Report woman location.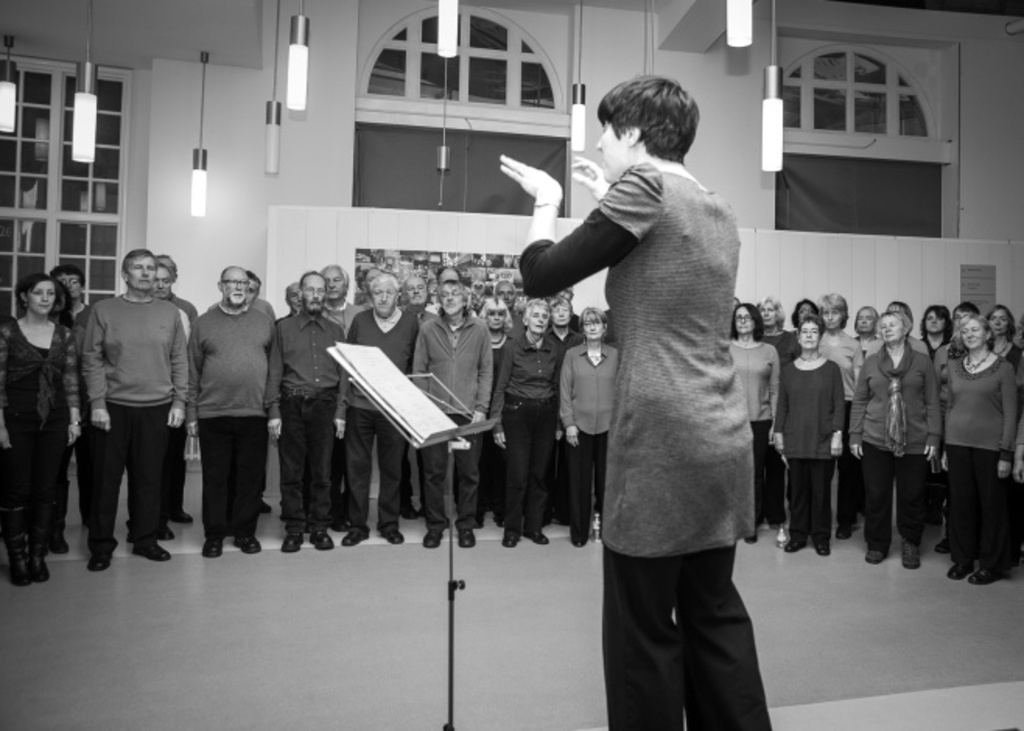
Report: <box>545,296,582,529</box>.
